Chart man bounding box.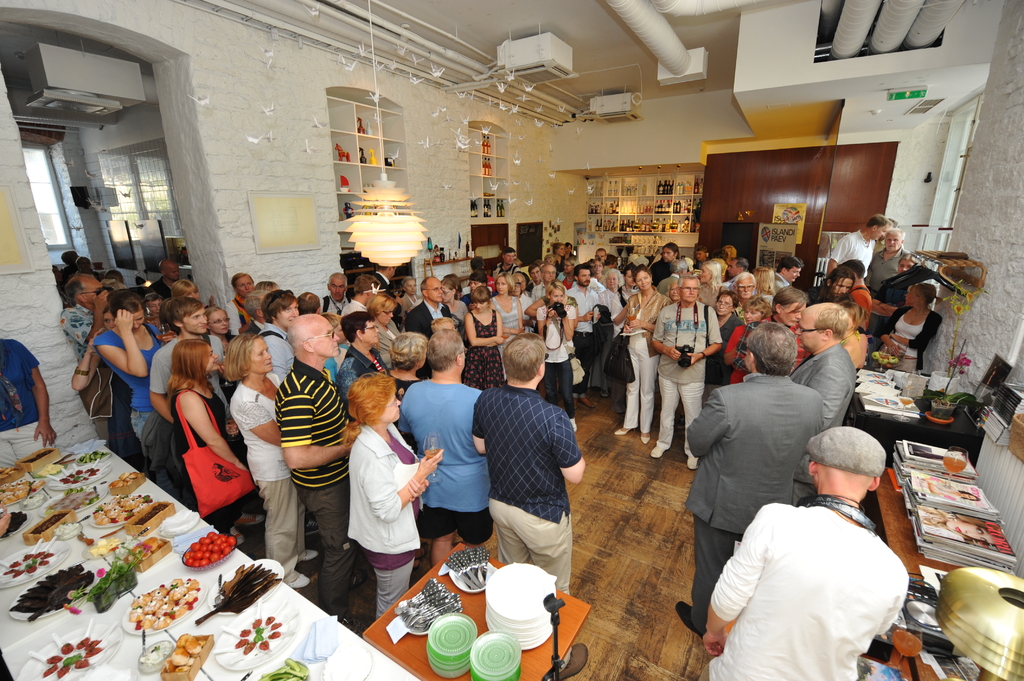
Charted: (x1=56, y1=275, x2=120, y2=433).
